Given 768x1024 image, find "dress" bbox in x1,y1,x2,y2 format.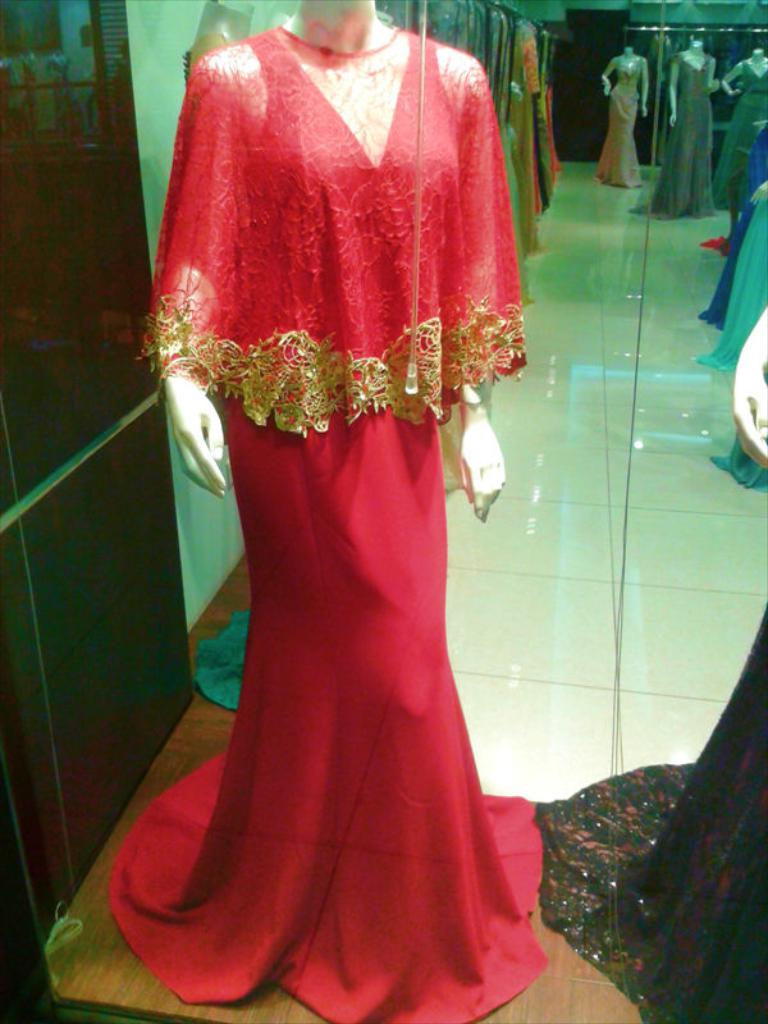
595,56,644,189.
